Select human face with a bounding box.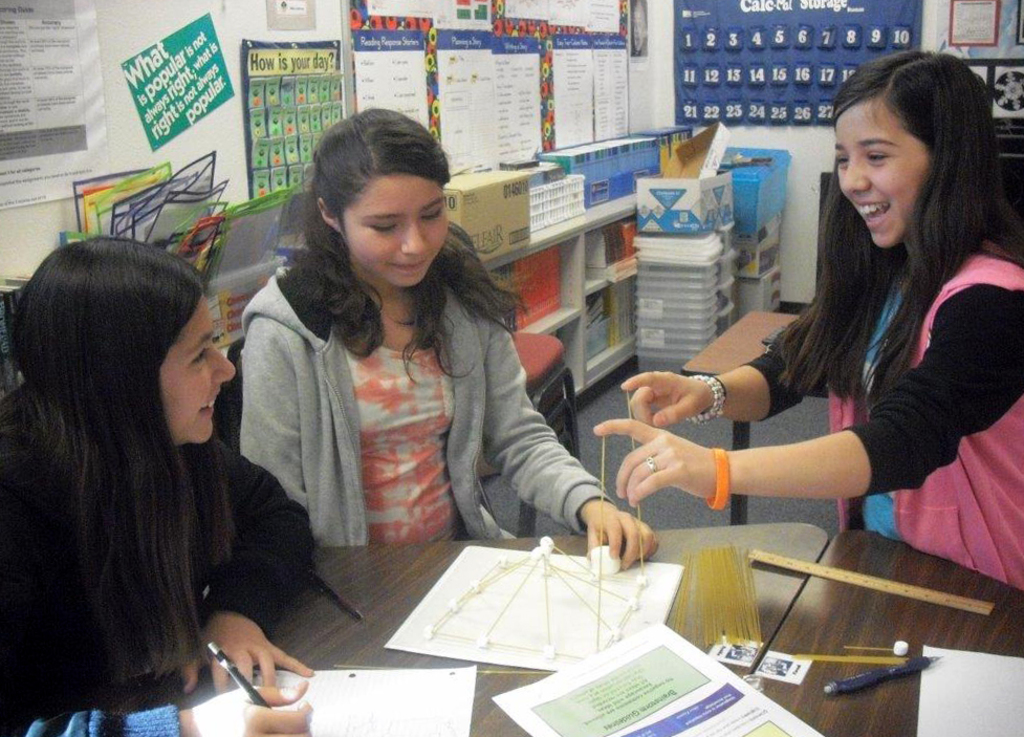
[836,121,922,250].
